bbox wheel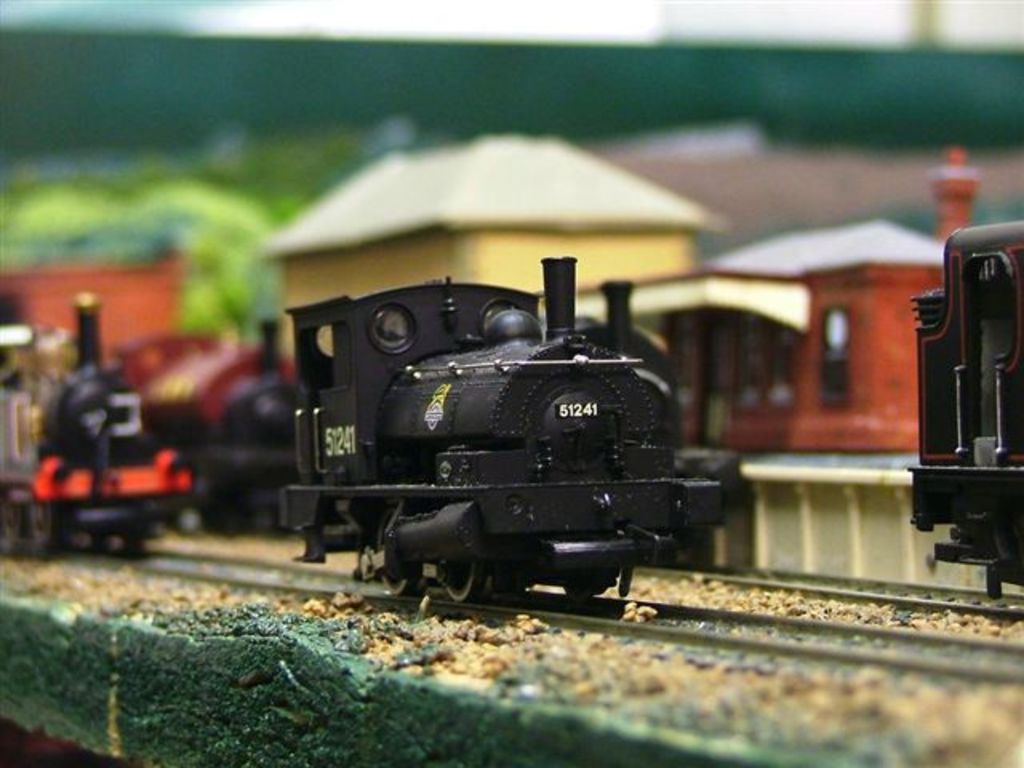
(29,506,51,542)
